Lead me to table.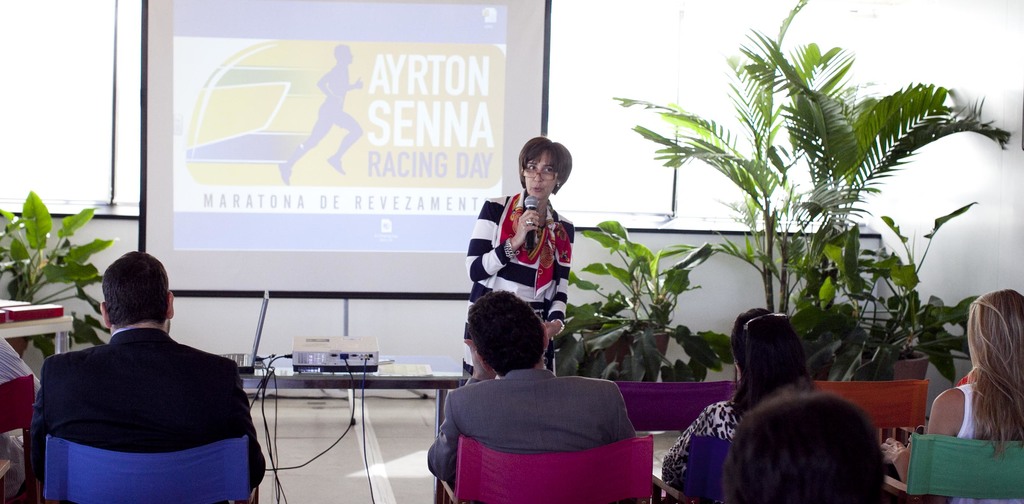
Lead to x1=200, y1=345, x2=462, y2=503.
